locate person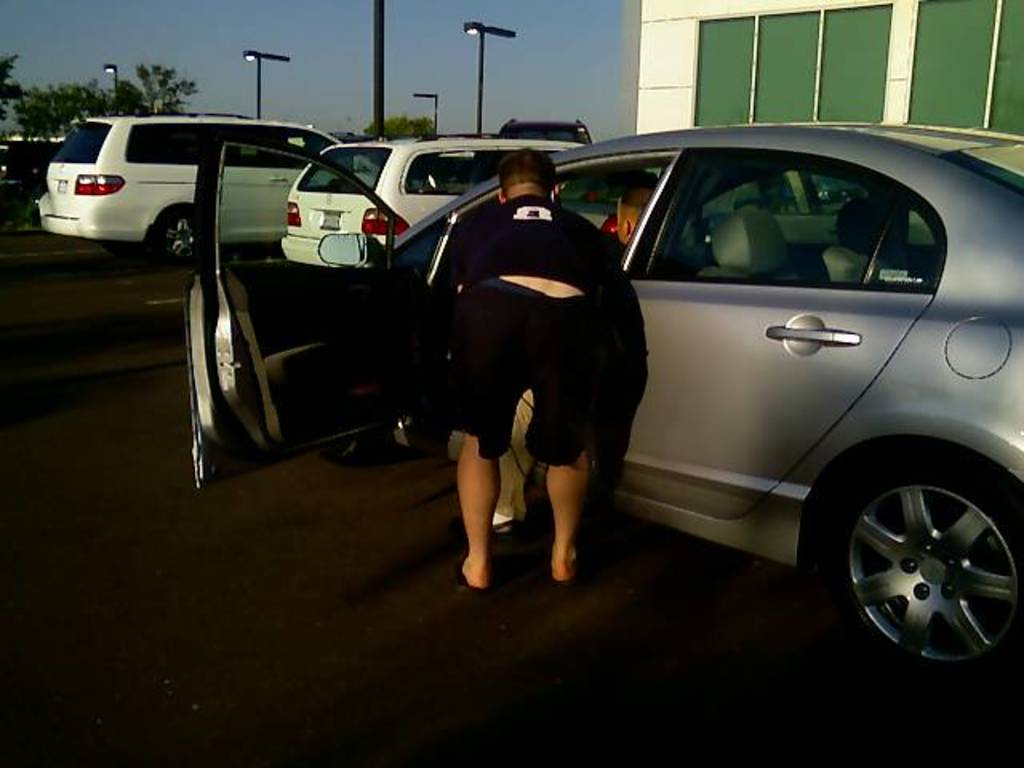
x1=427, y1=142, x2=659, y2=592
